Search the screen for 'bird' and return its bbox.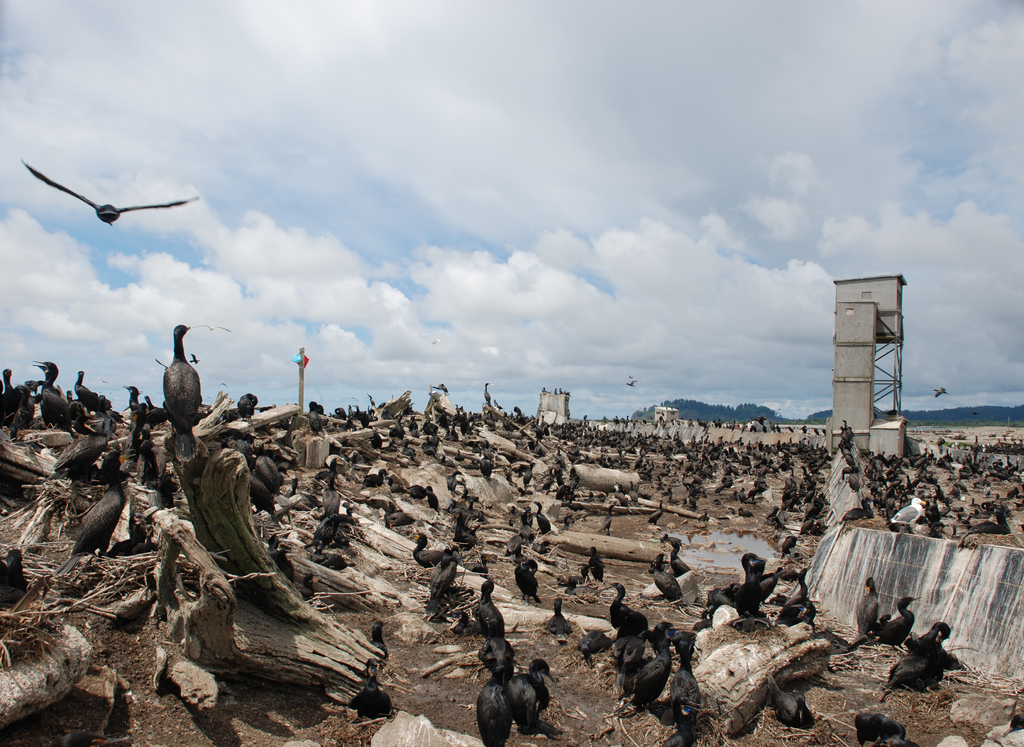
Found: x1=852 y1=711 x2=927 y2=746.
